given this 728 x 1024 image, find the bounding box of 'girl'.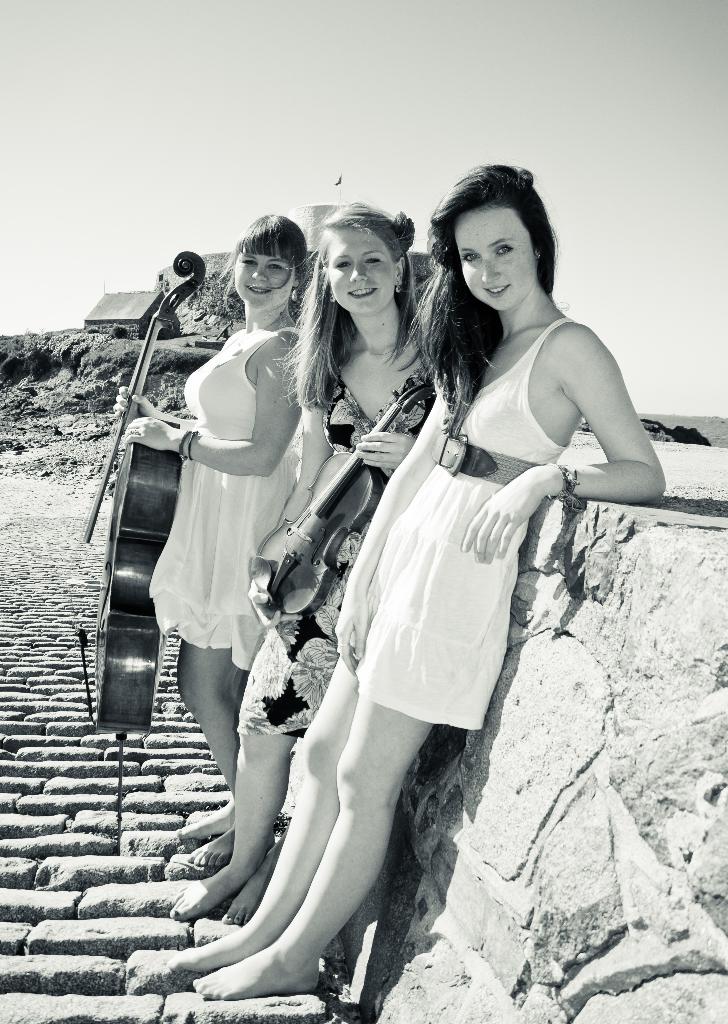
pyautogui.locateOnScreen(162, 157, 674, 1002).
